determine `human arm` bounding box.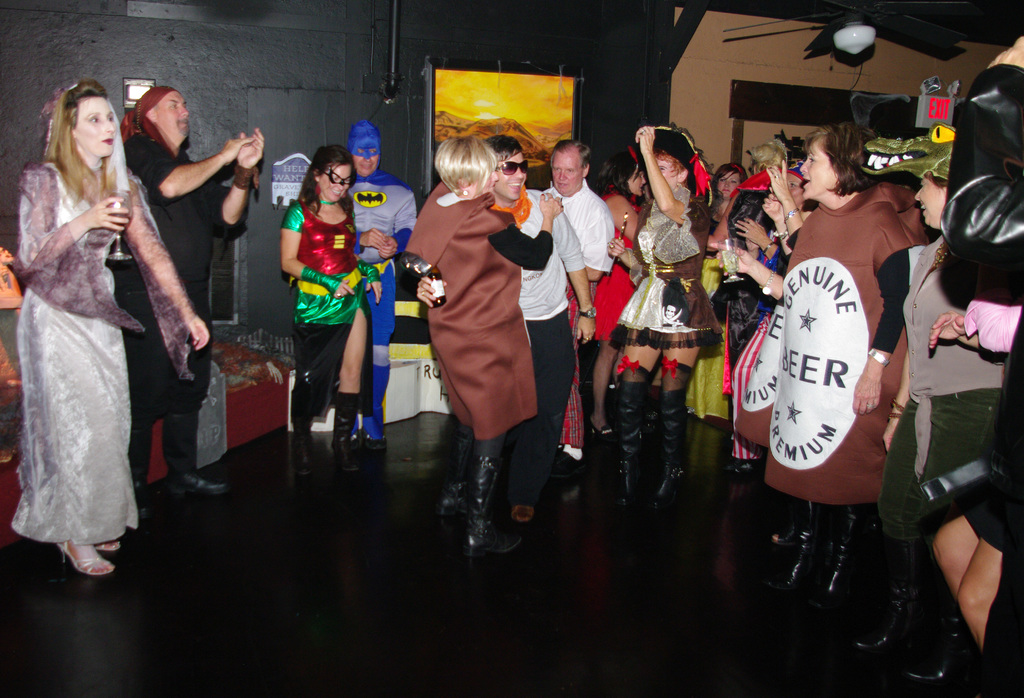
Determined: [left=203, top=124, right=259, bottom=241].
